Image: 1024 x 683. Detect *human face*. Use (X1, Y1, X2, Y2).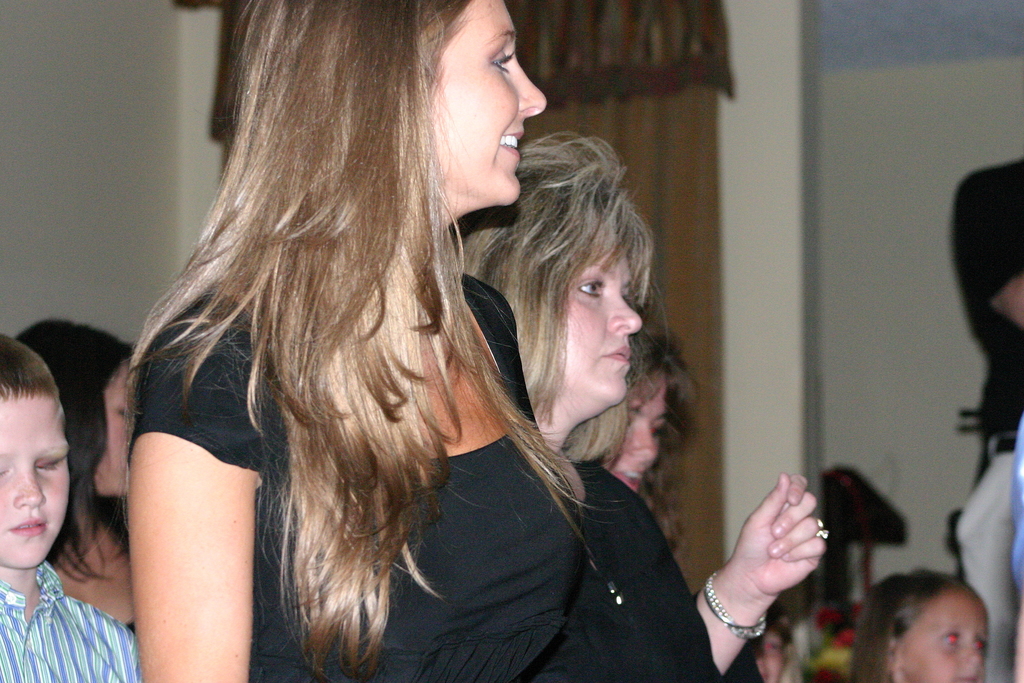
(905, 589, 990, 682).
